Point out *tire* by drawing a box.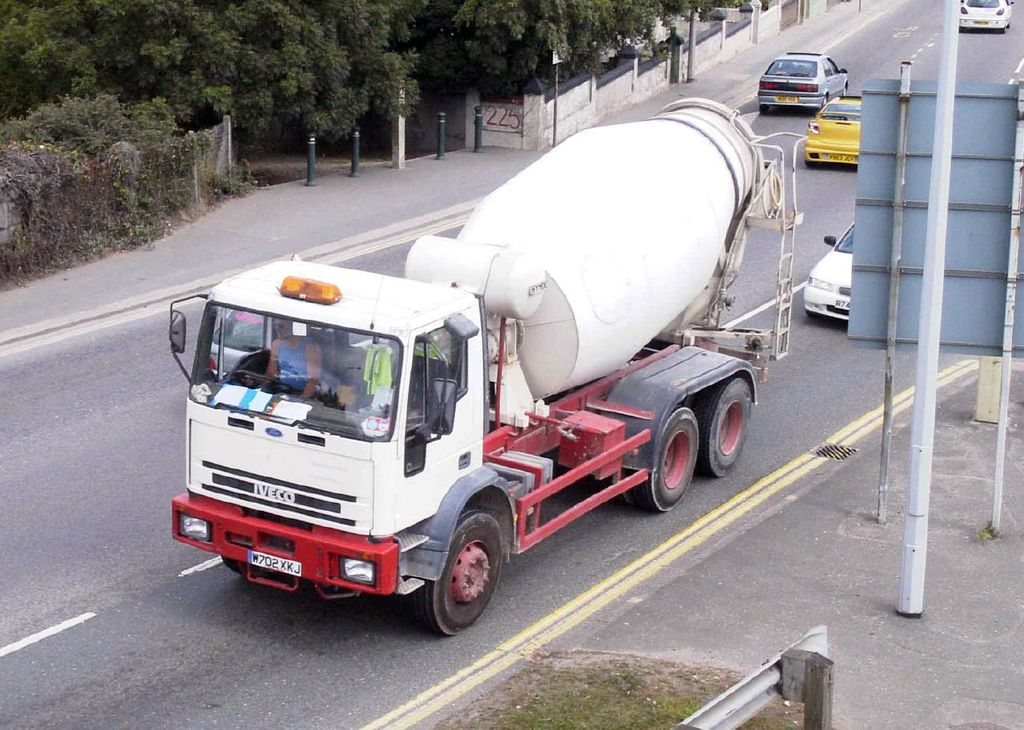
(x1=222, y1=556, x2=278, y2=578).
